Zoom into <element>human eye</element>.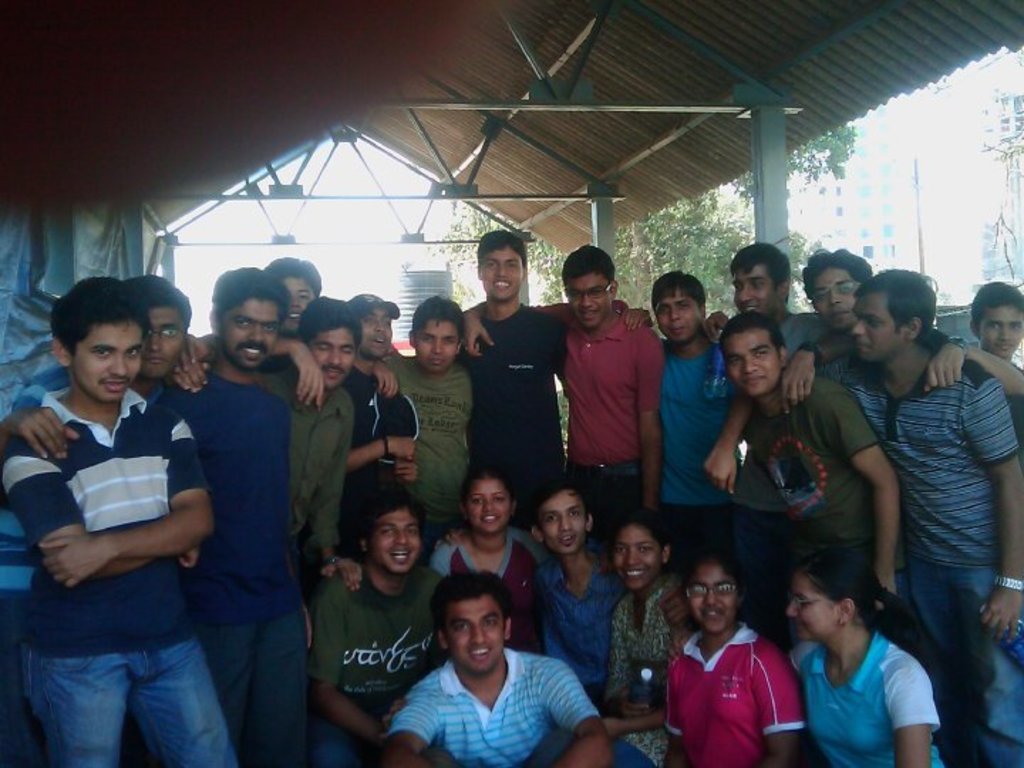
Zoom target: rect(235, 321, 252, 329).
